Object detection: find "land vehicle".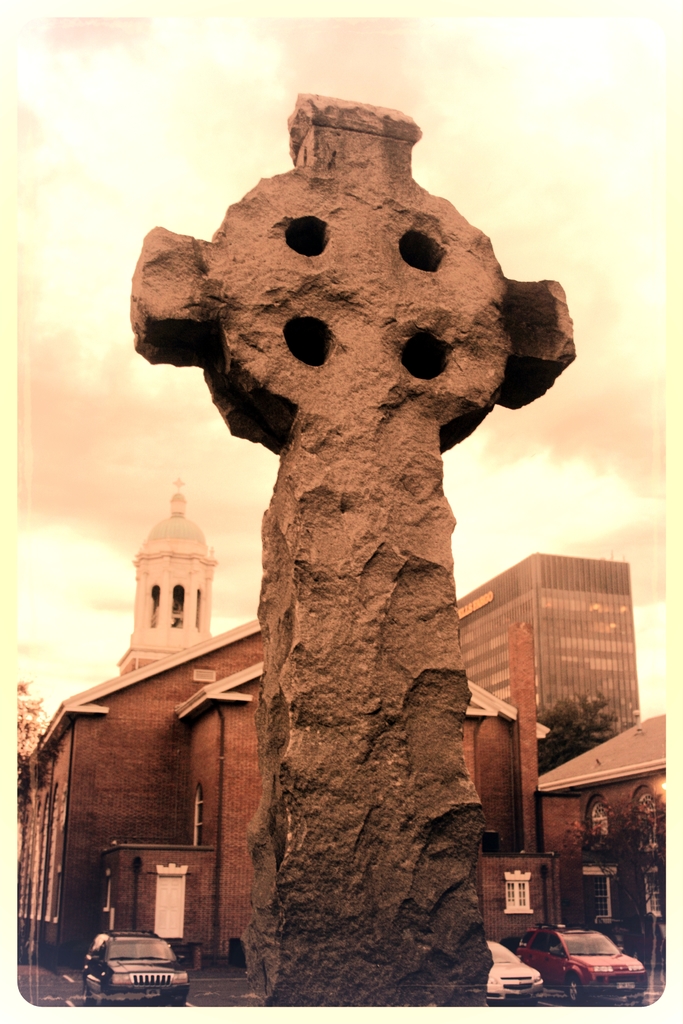
<region>484, 941, 541, 1000</region>.
